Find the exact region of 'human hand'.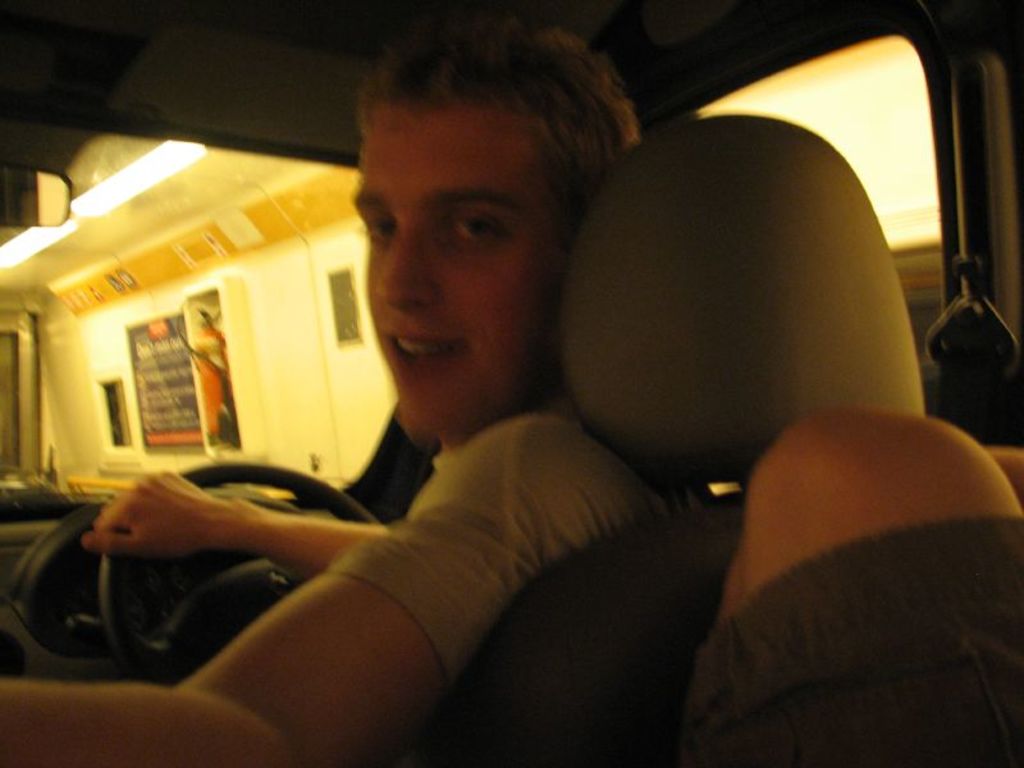
Exact region: box(70, 474, 214, 566).
